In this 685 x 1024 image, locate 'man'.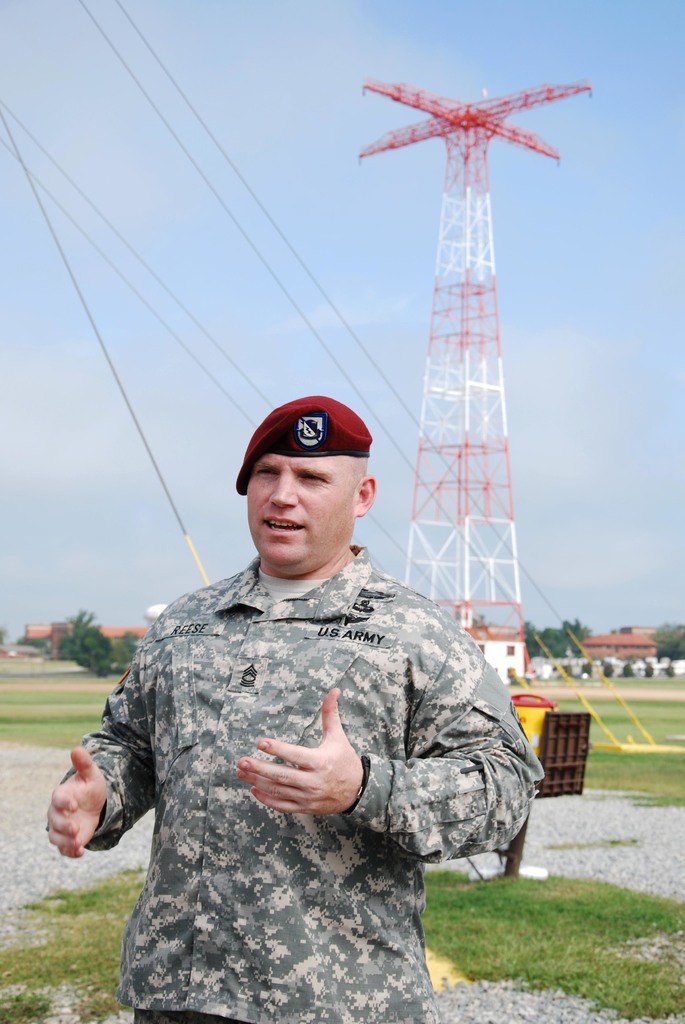
Bounding box: select_region(56, 346, 544, 997).
